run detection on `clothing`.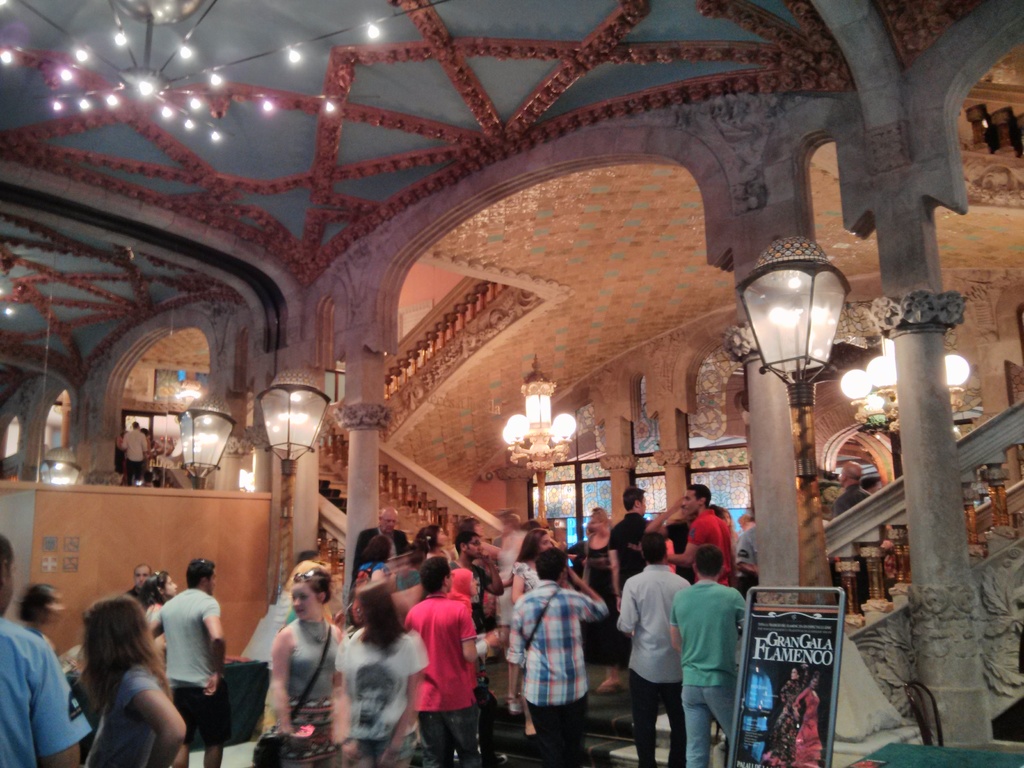
Result: rect(125, 431, 147, 487).
